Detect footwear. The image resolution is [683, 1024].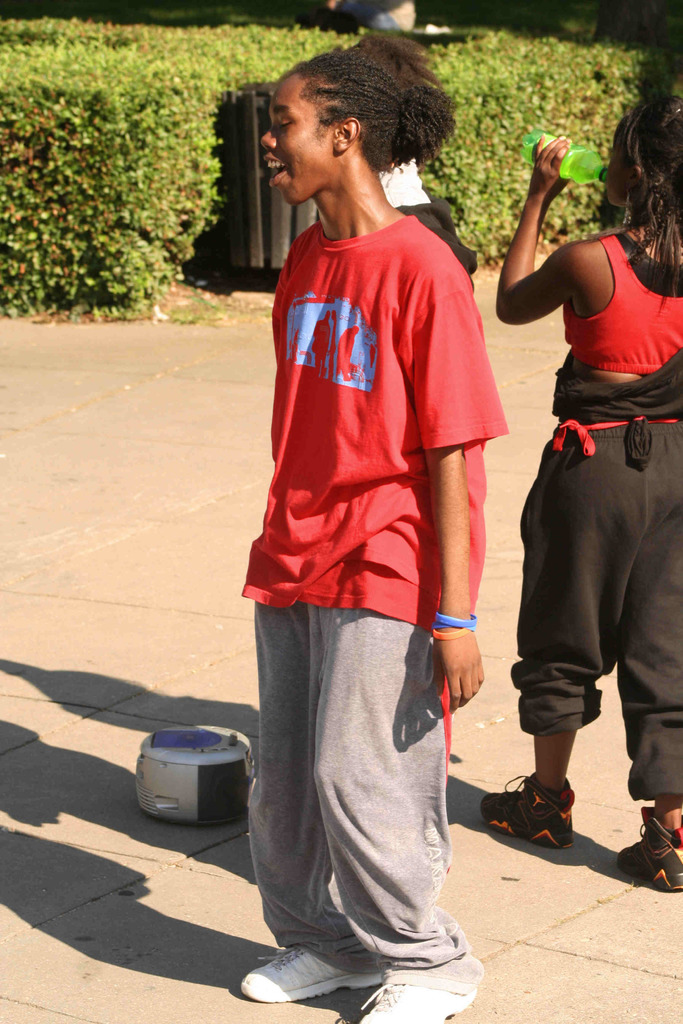
500,783,587,863.
